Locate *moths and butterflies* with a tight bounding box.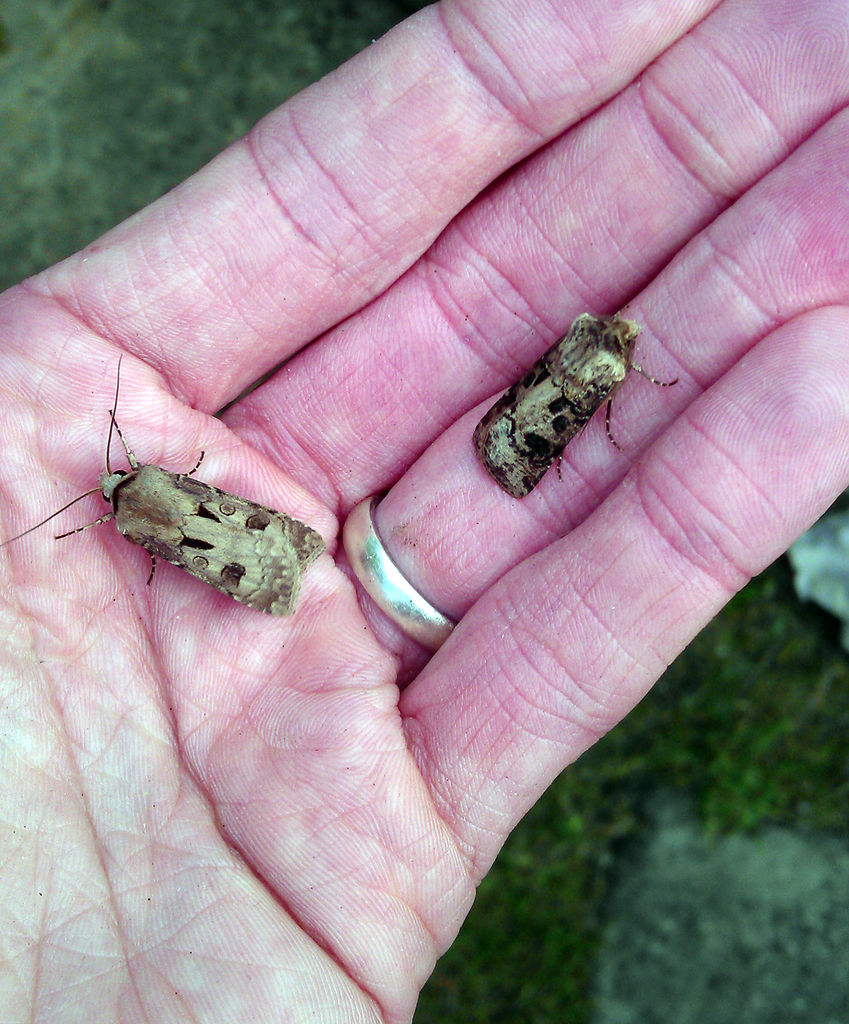
477,311,684,505.
